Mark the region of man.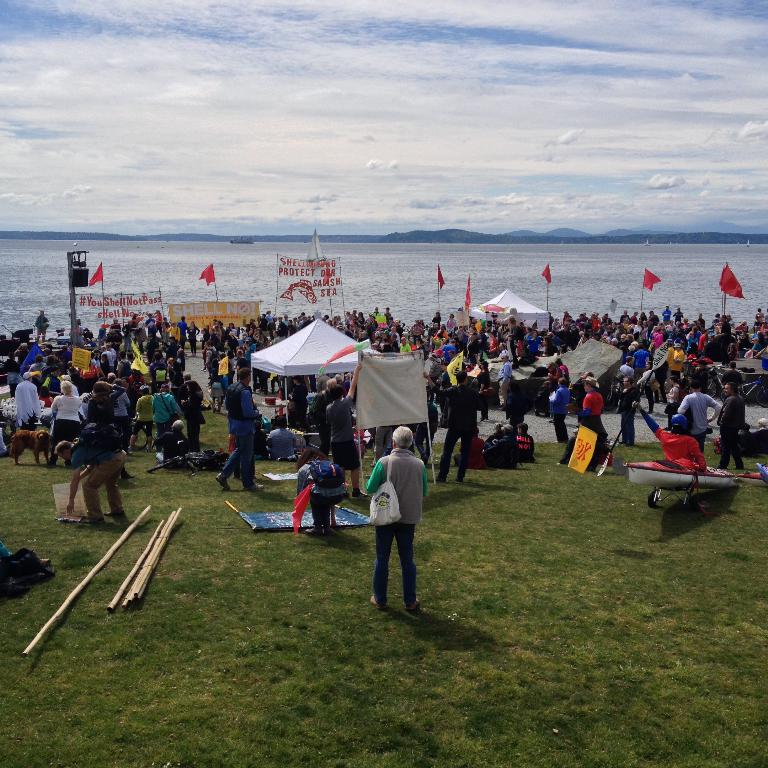
Region: 267,415,296,461.
